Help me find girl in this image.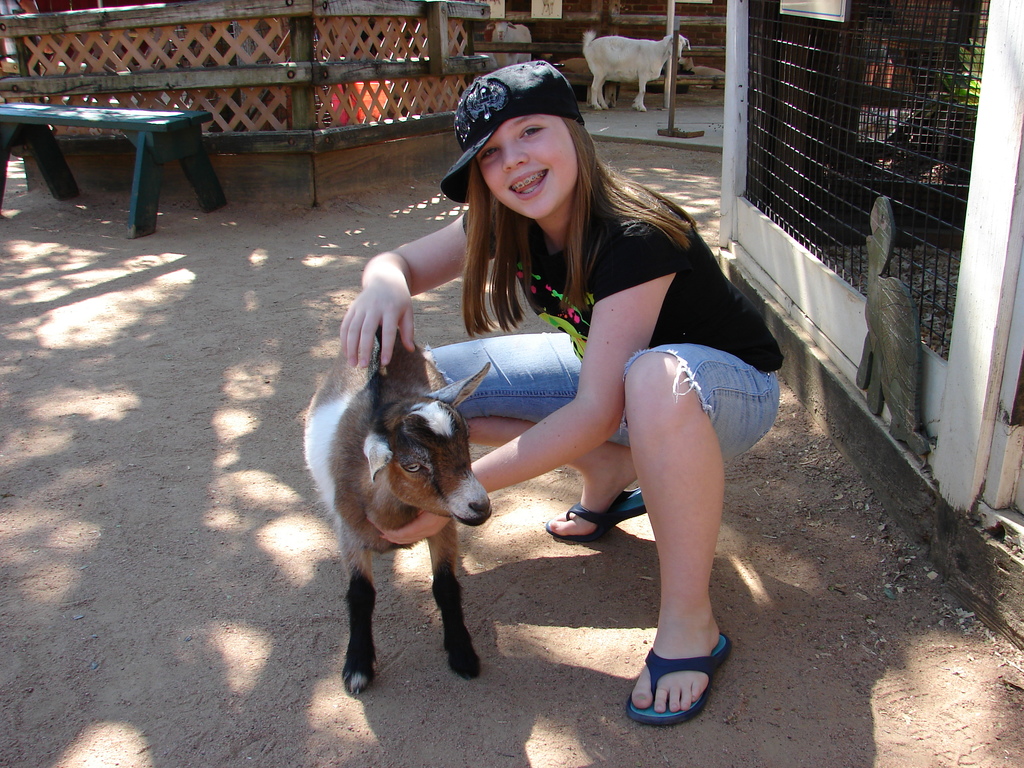
Found it: [left=333, top=51, right=782, bottom=728].
